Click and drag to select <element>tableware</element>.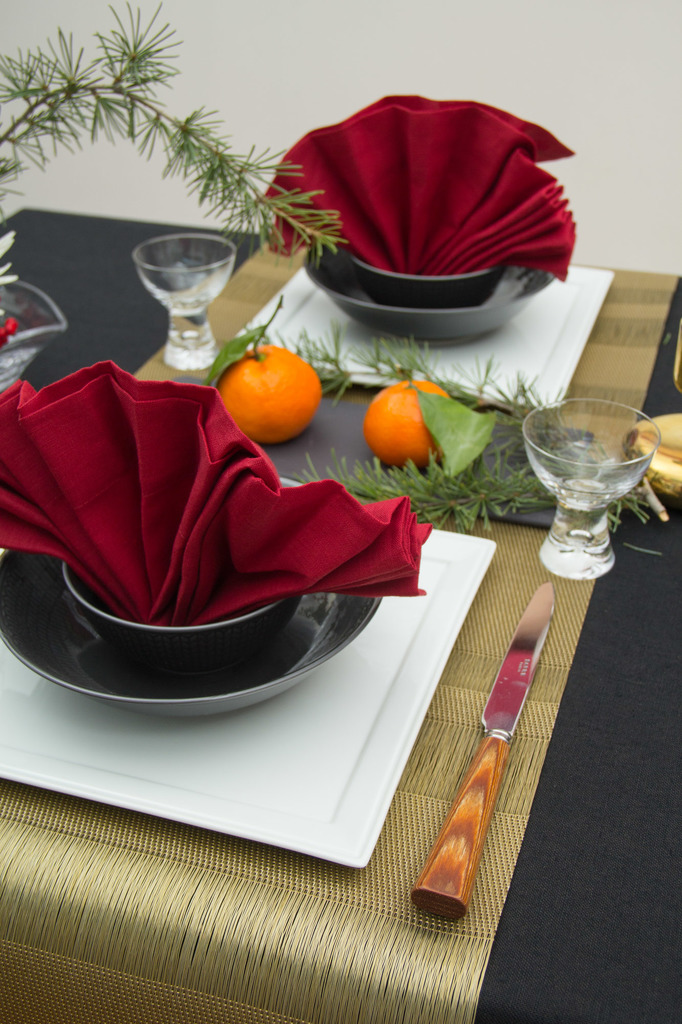
Selection: bbox(134, 227, 239, 362).
